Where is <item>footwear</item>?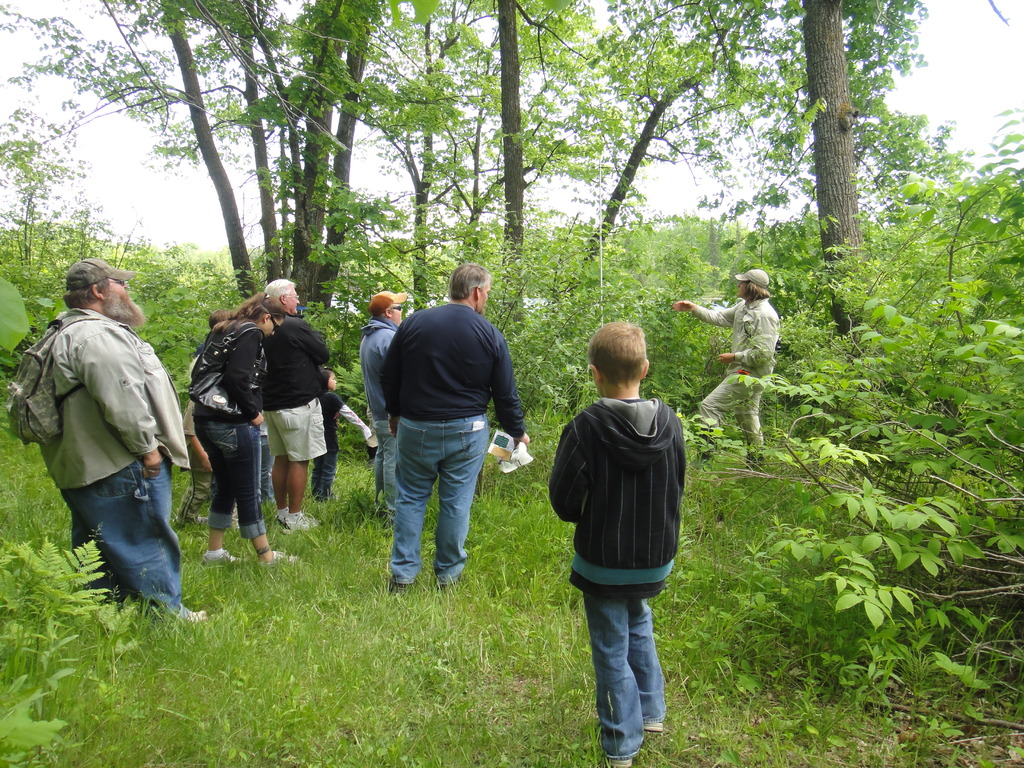
left=166, top=605, right=216, bottom=627.
